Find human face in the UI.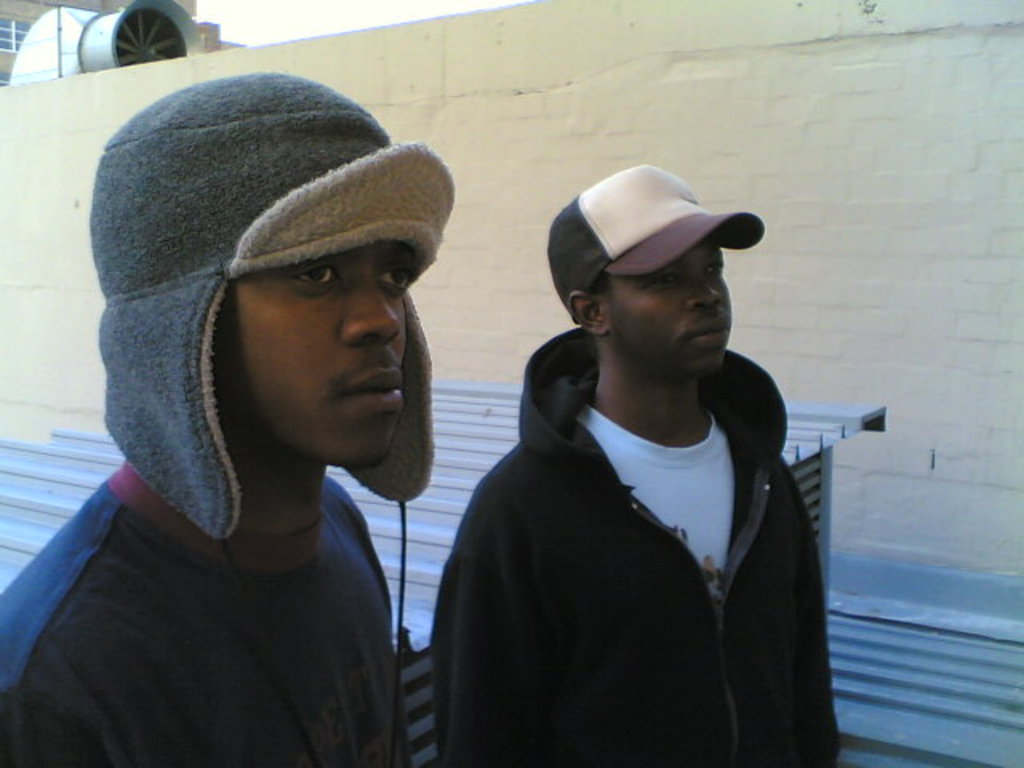
UI element at x1=608 y1=234 x2=731 y2=371.
